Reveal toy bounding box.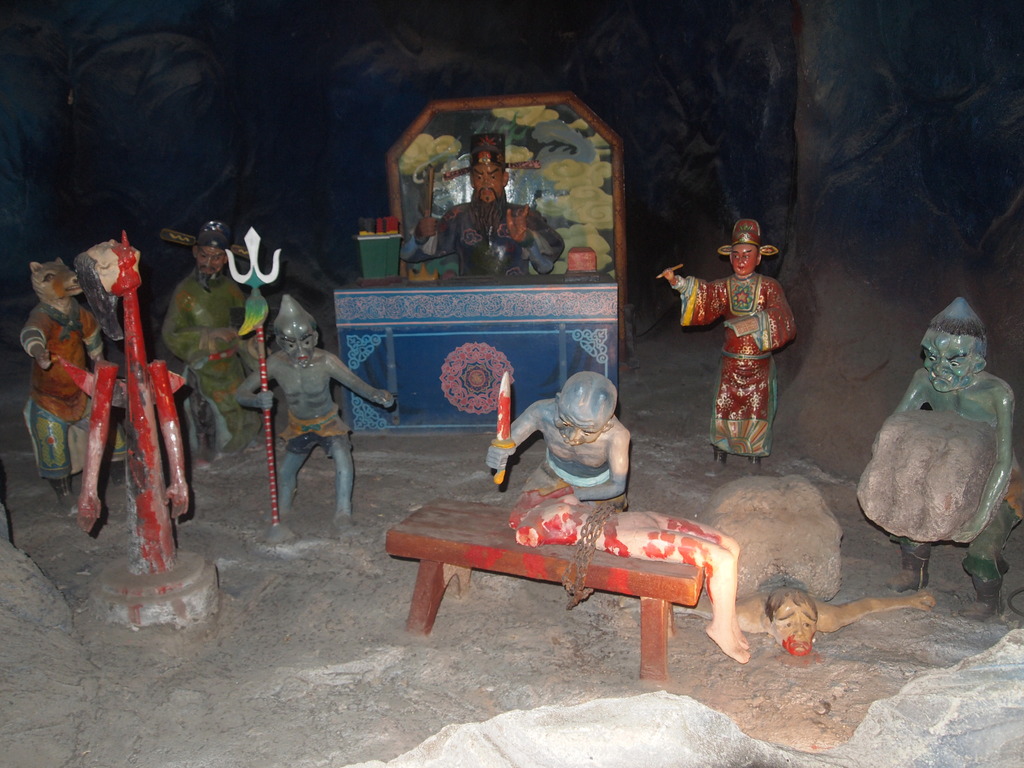
Revealed: x1=676 y1=568 x2=936 y2=654.
